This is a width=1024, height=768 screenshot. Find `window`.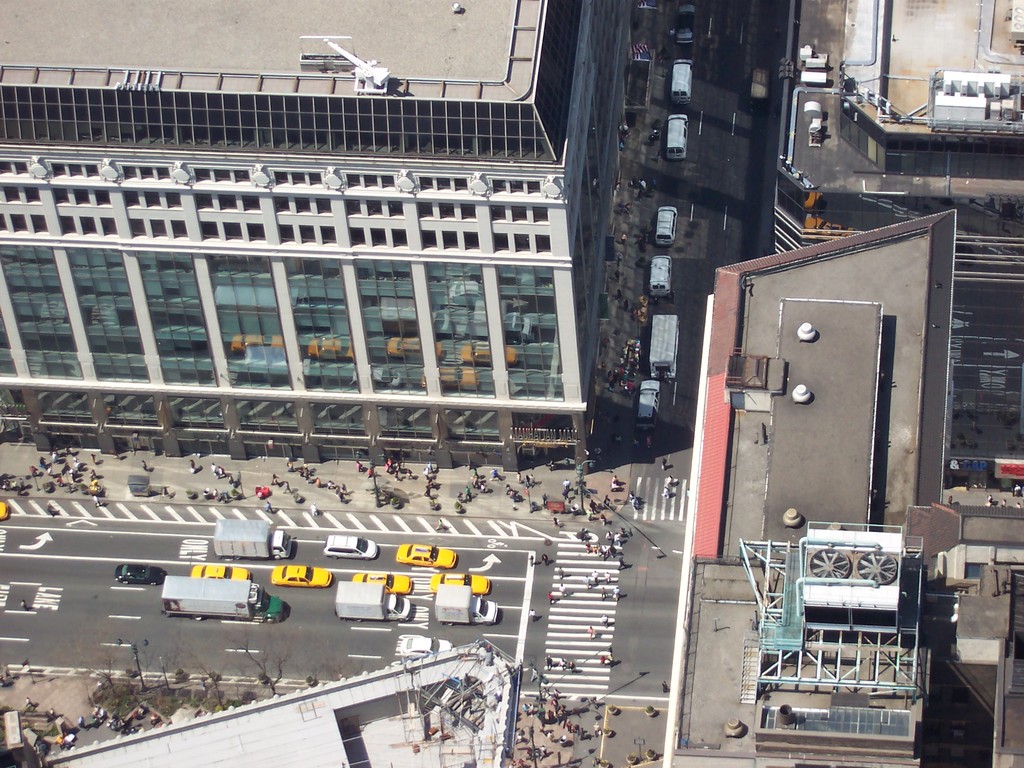
Bounding box: locate(124, 191, 140, 206).
